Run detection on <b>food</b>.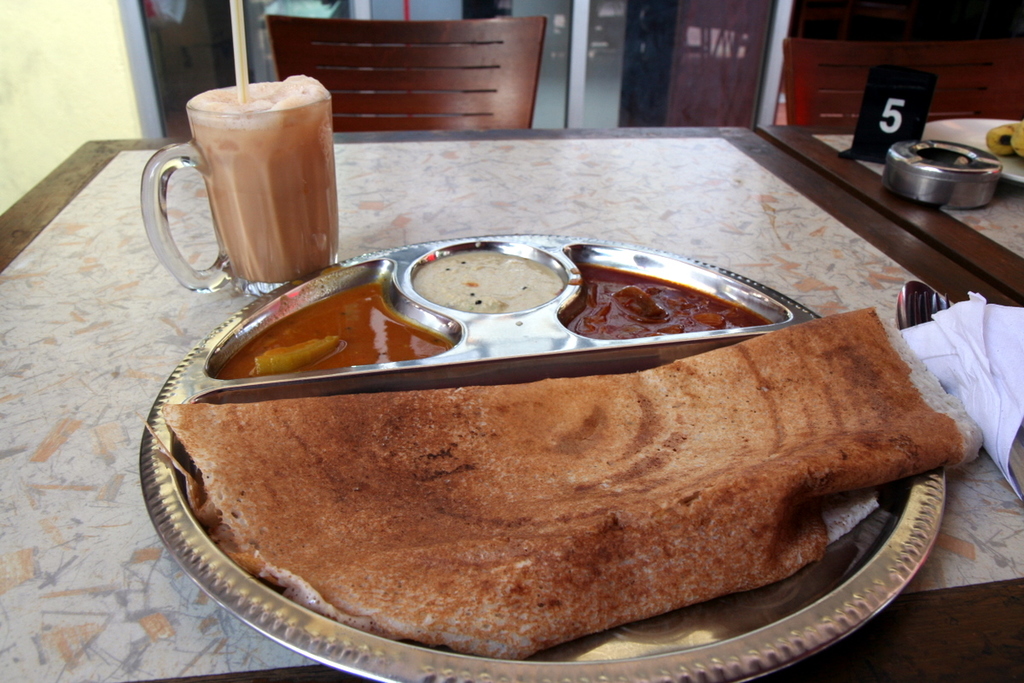
Result: (x1=212, y1=279, x2=453, y2=380).
